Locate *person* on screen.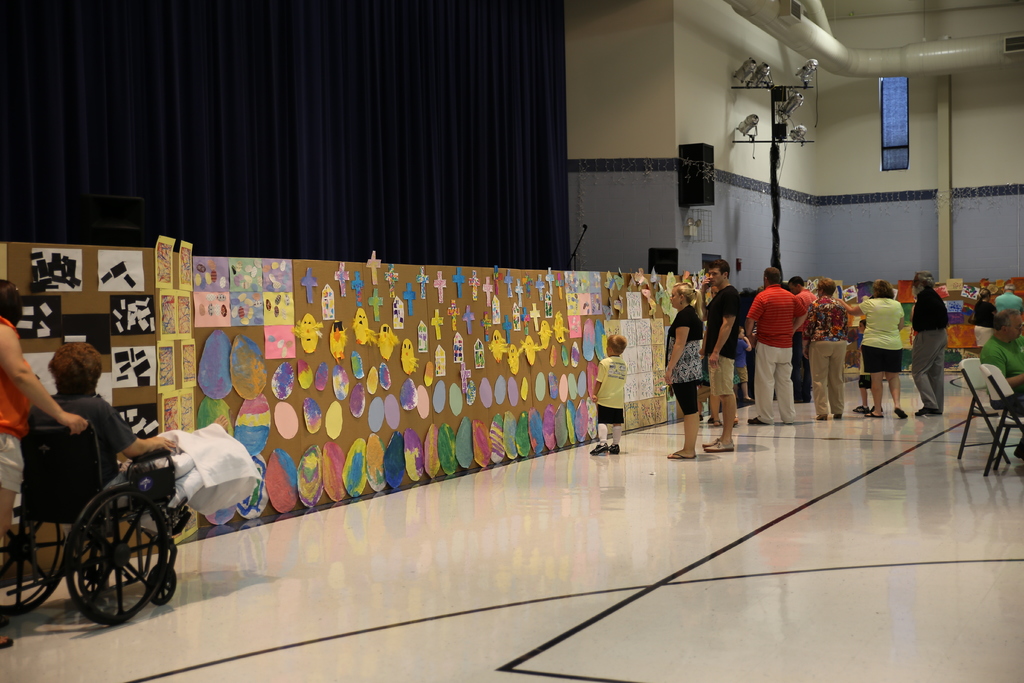
On screen at (left=665, top=283, right=706, bottom=461).
